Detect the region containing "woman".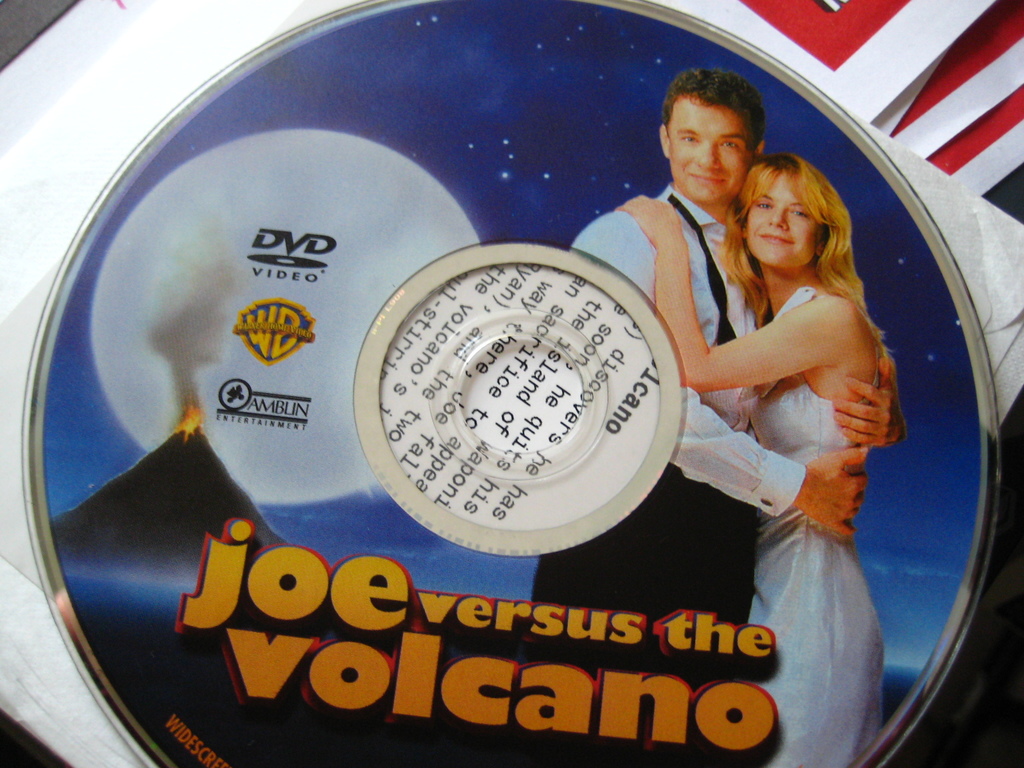
BBox(611, 154, 883, 767).
